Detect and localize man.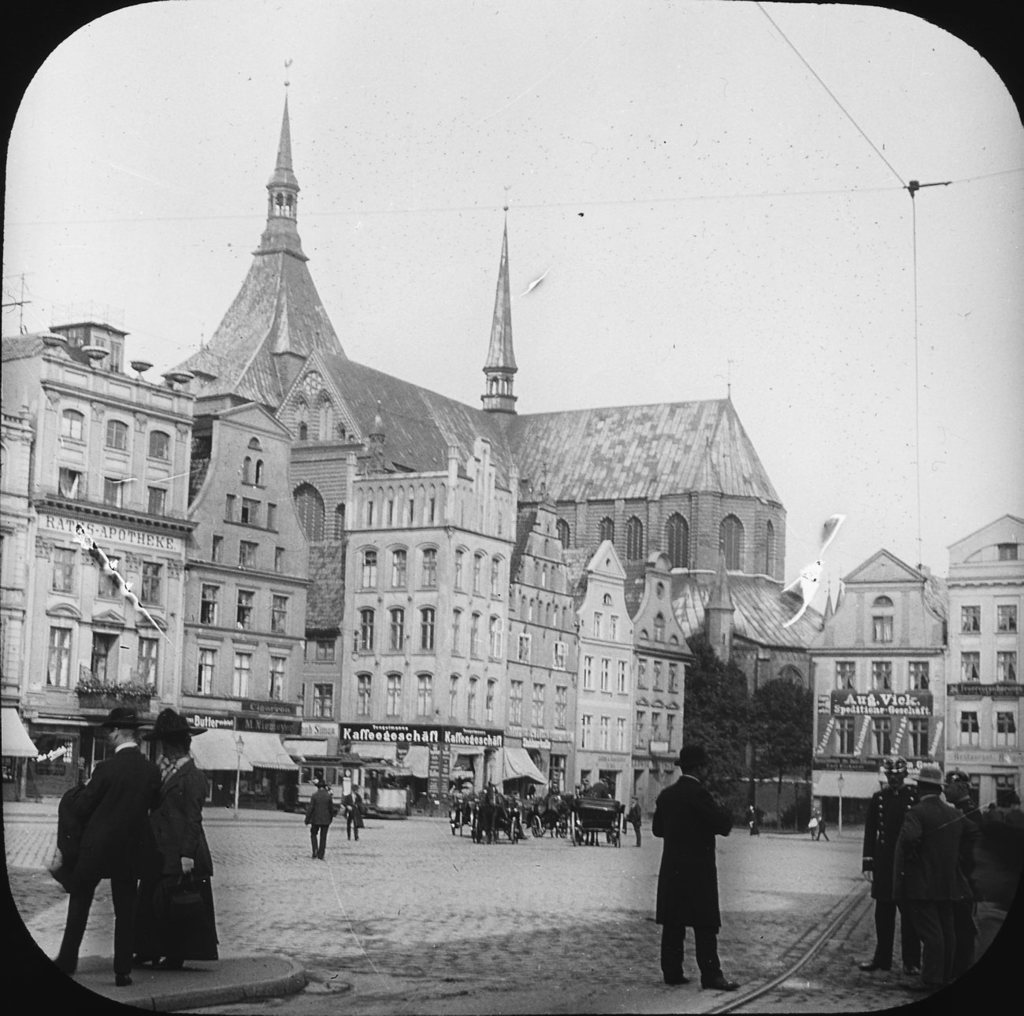
Localized at BBox(338, 781, 367, 838).
